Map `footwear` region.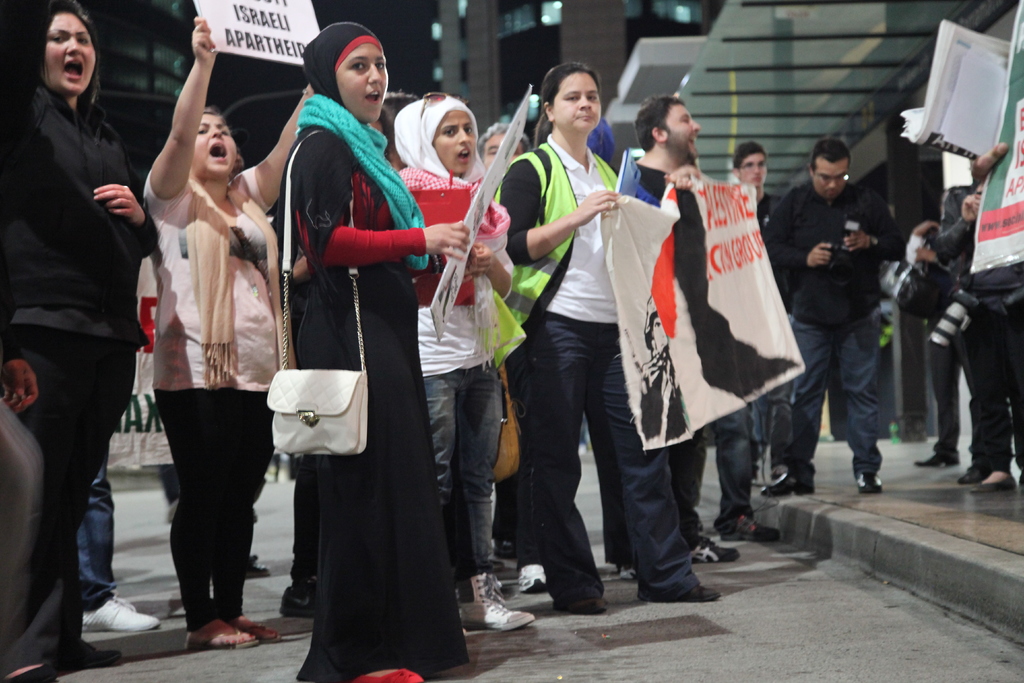
Mapped to [x1=243, y1=619, x2=283, y2=641].
